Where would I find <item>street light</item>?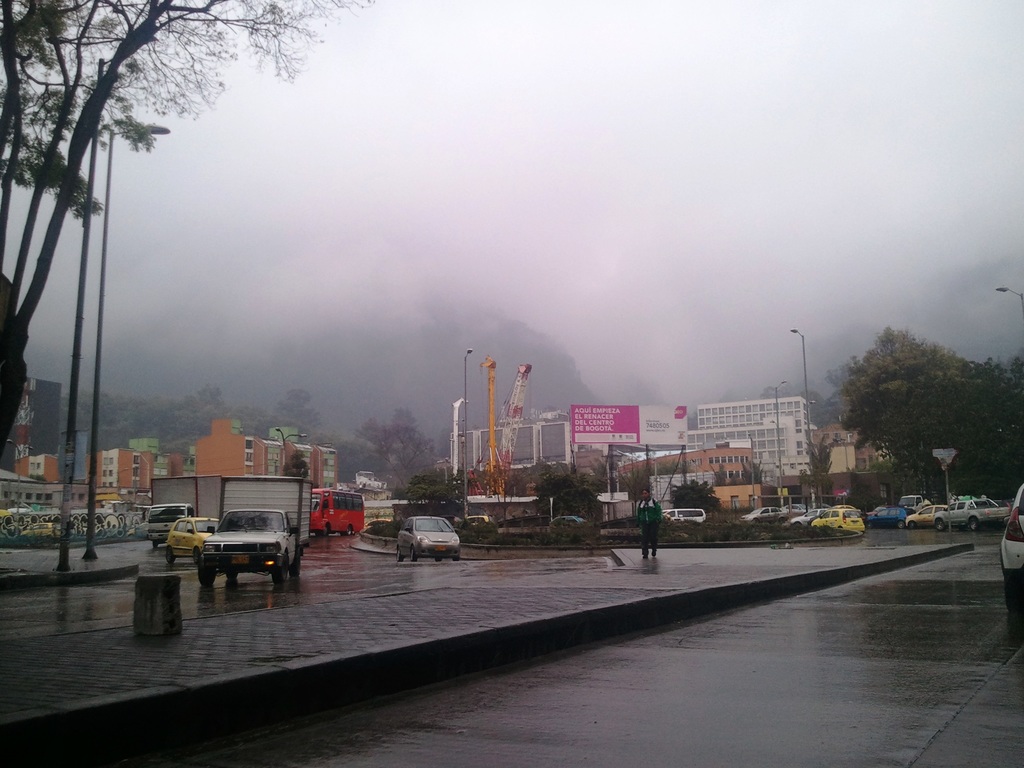
At {"left": 790, "top": 330, "right": 819, "bottom": 506}.
